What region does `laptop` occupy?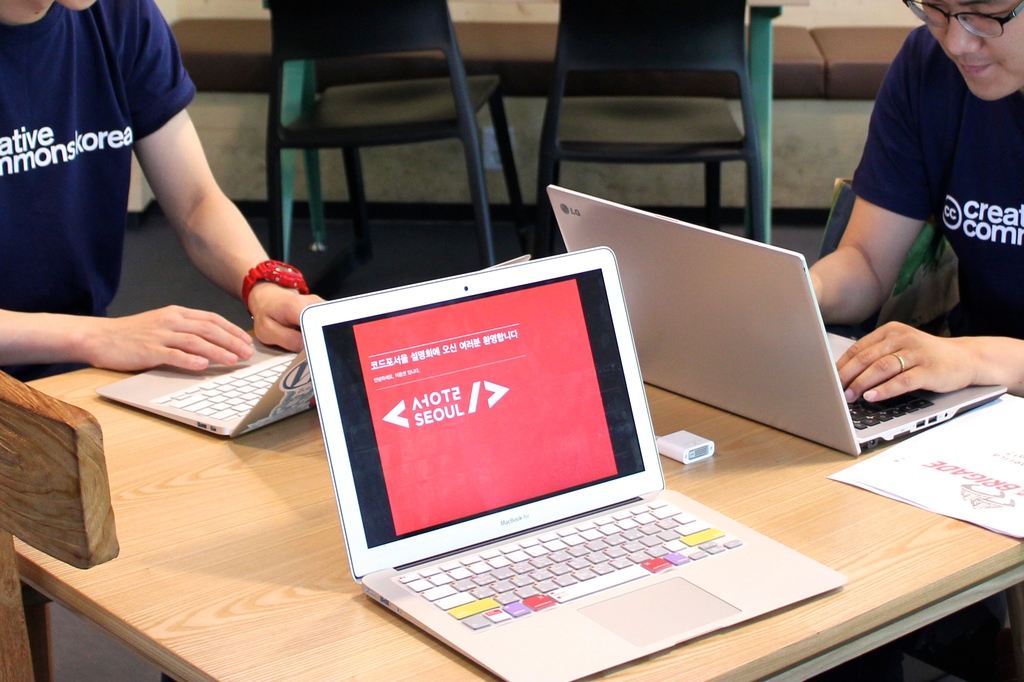
(x1=546, y1=182, x2=1011, y2=461).
